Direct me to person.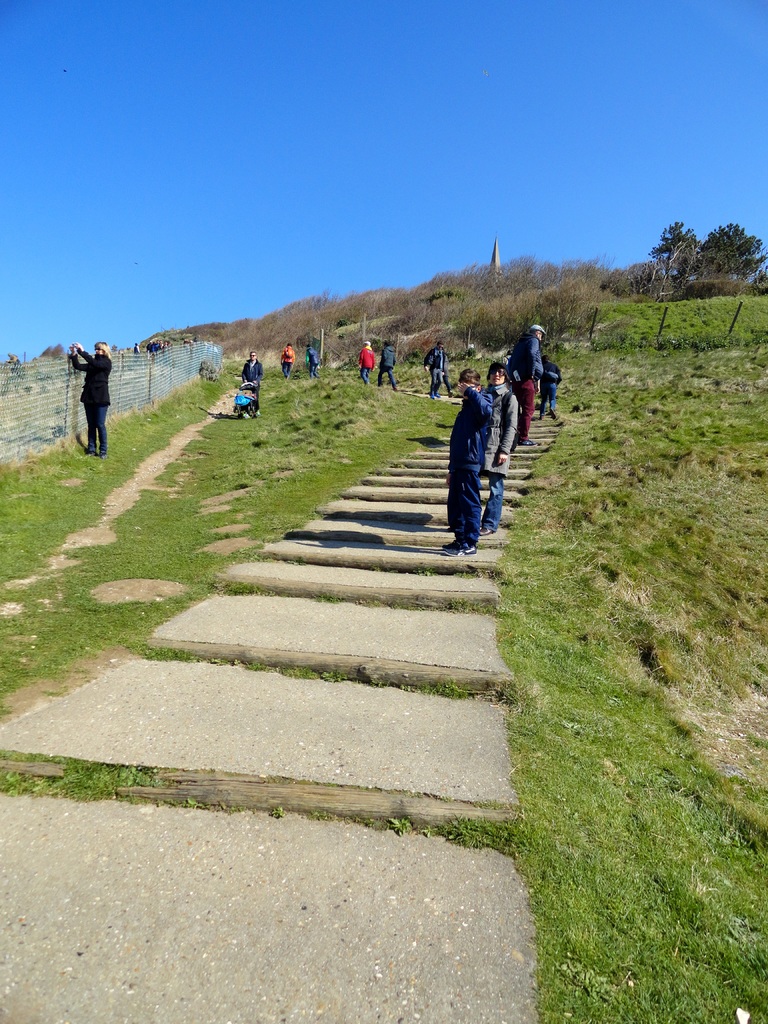
Direction: rect(62, 342, 120, 459).
